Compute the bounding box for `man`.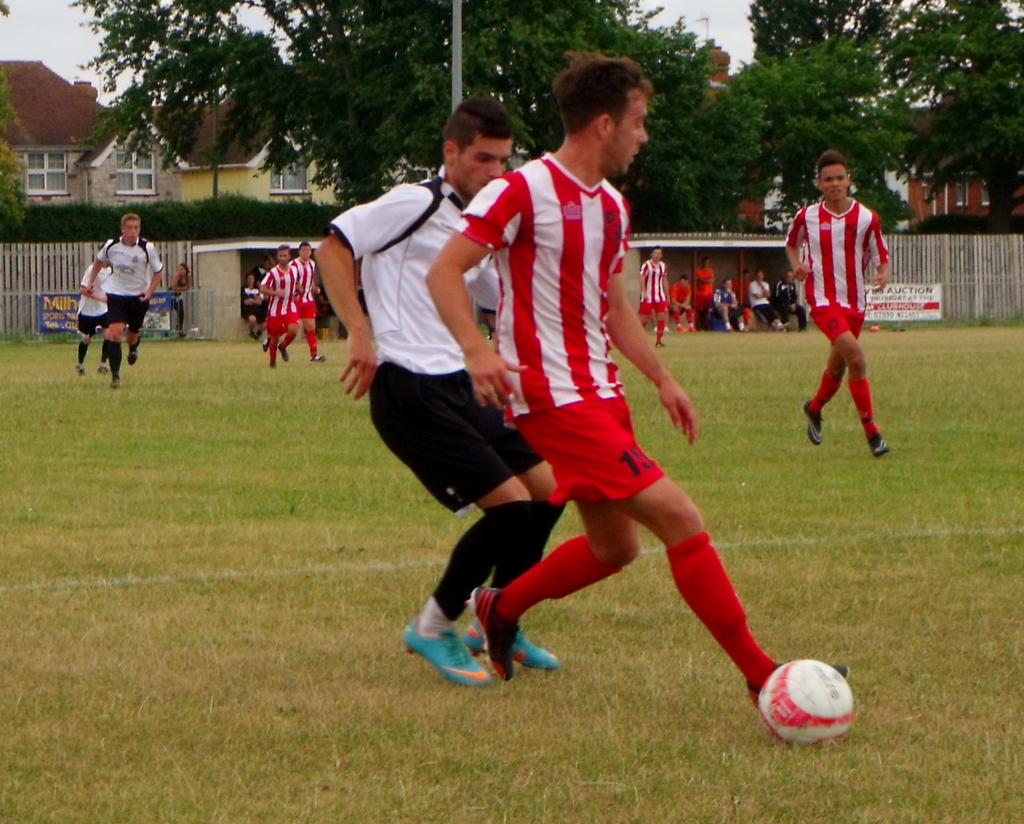
(left=746, top=267, right=785, bottom=334).
